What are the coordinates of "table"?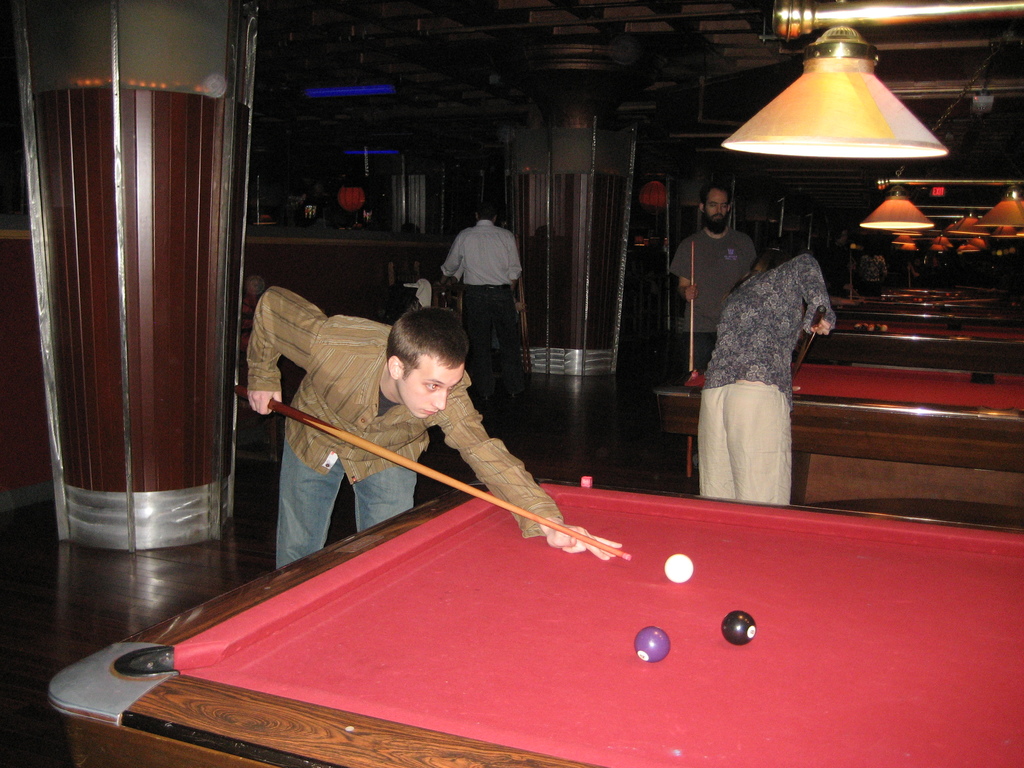
<bbox>664, 344, 1023, 534</bbox>.
